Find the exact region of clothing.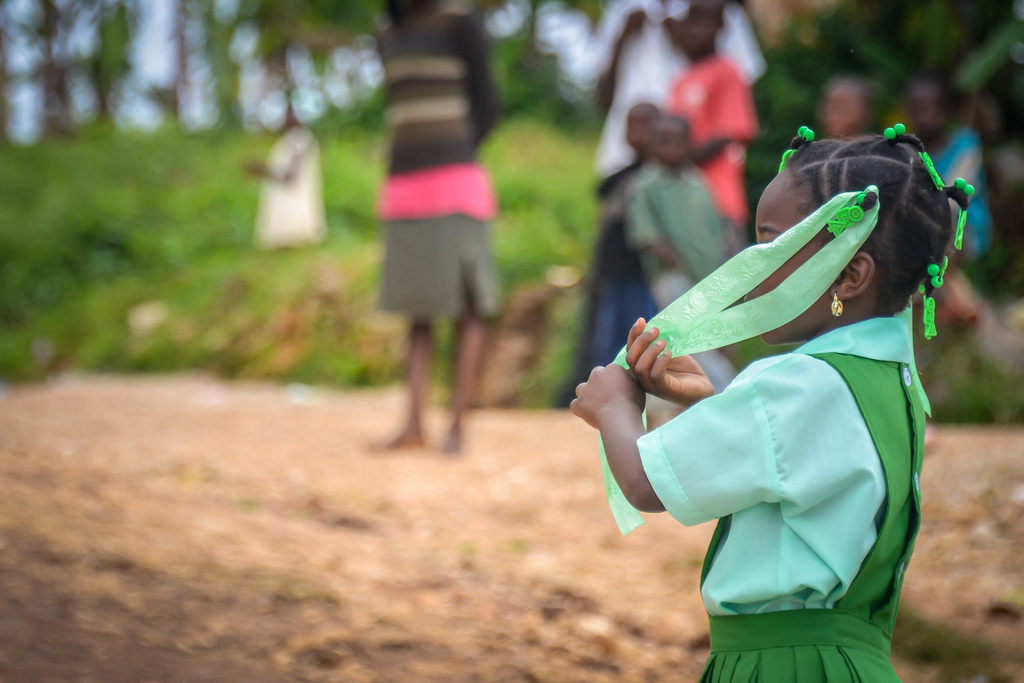
Exact region: [928,129,988,250].
